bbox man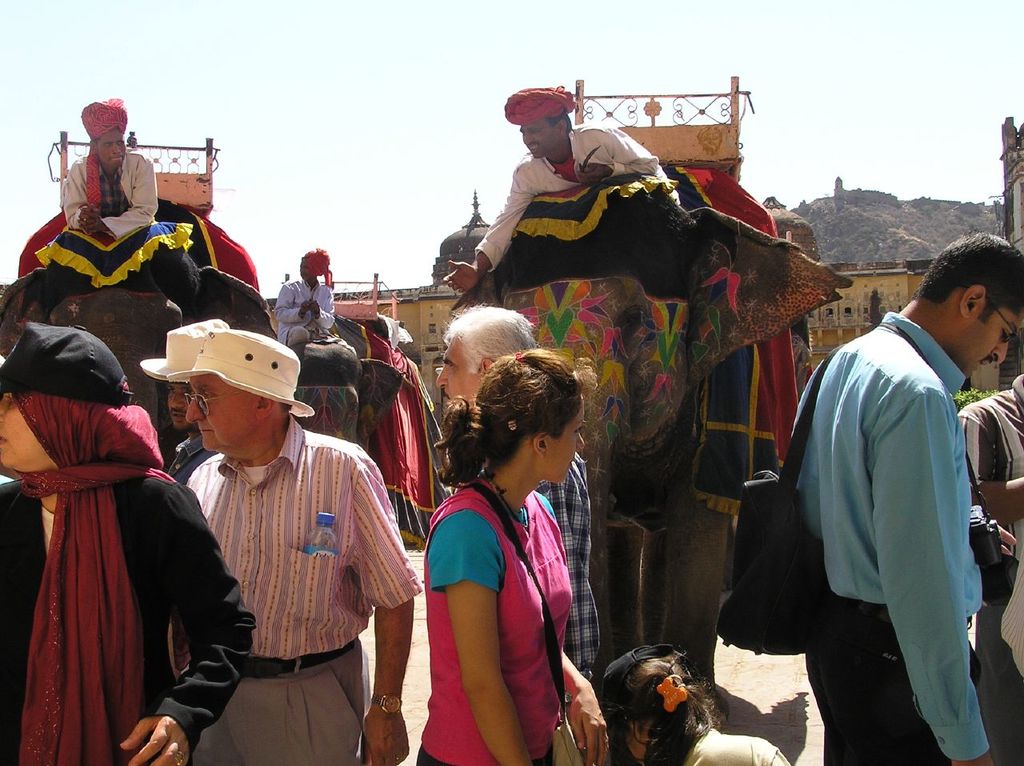
bbox=(434, 298, 603, 713)
